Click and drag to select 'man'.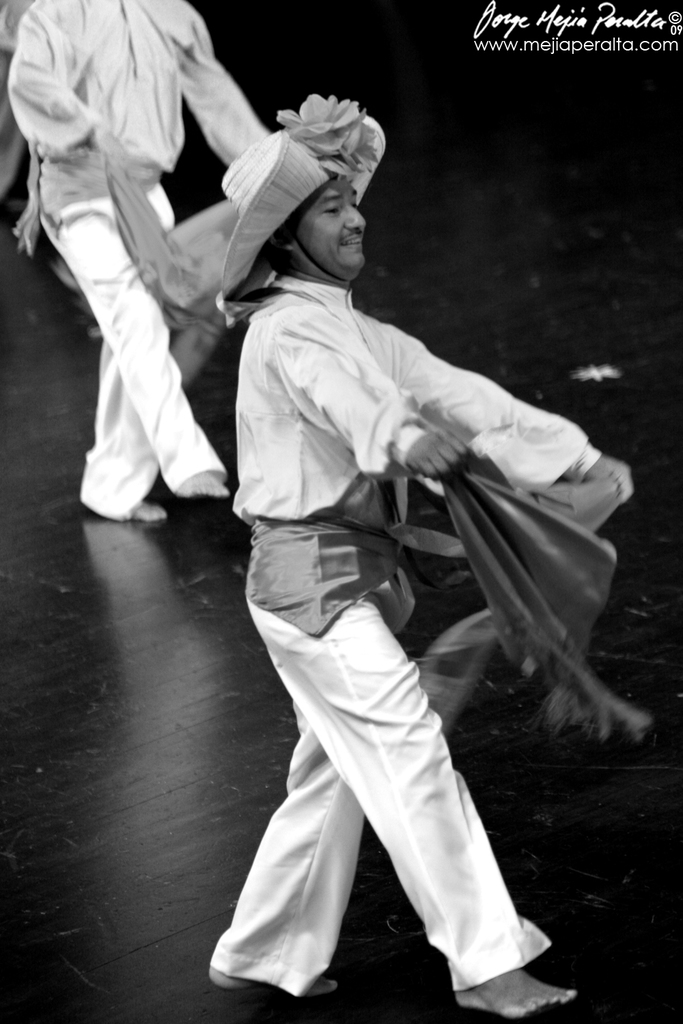
Selection: <region>0, 0, 42, 212</region>.
